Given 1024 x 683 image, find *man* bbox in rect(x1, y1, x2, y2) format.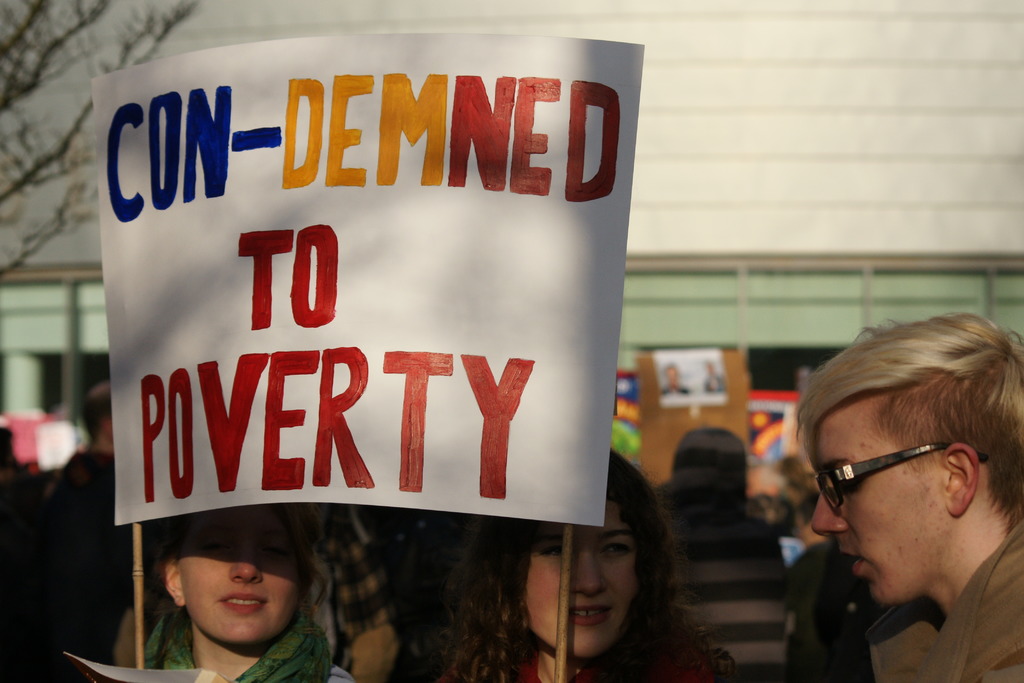
rect(701, 362, 729, 392).
